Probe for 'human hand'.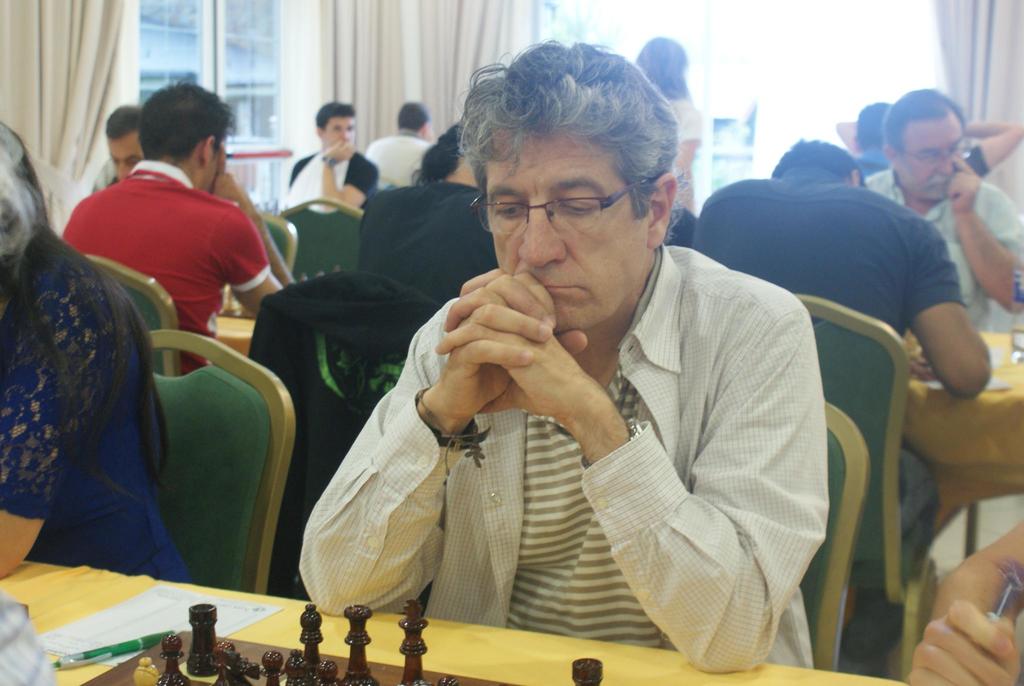
Probe result: detection(915, 550, 1019, 685).
